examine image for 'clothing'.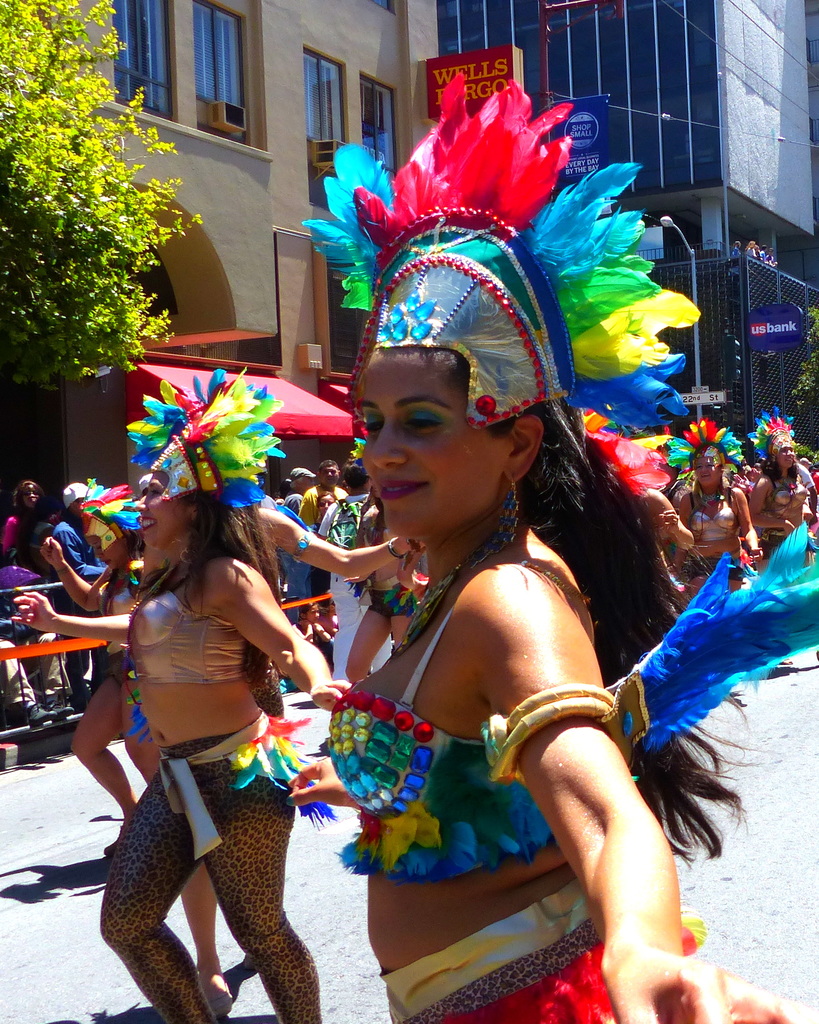
Examination result: crop(88, 535, 320, 995).
